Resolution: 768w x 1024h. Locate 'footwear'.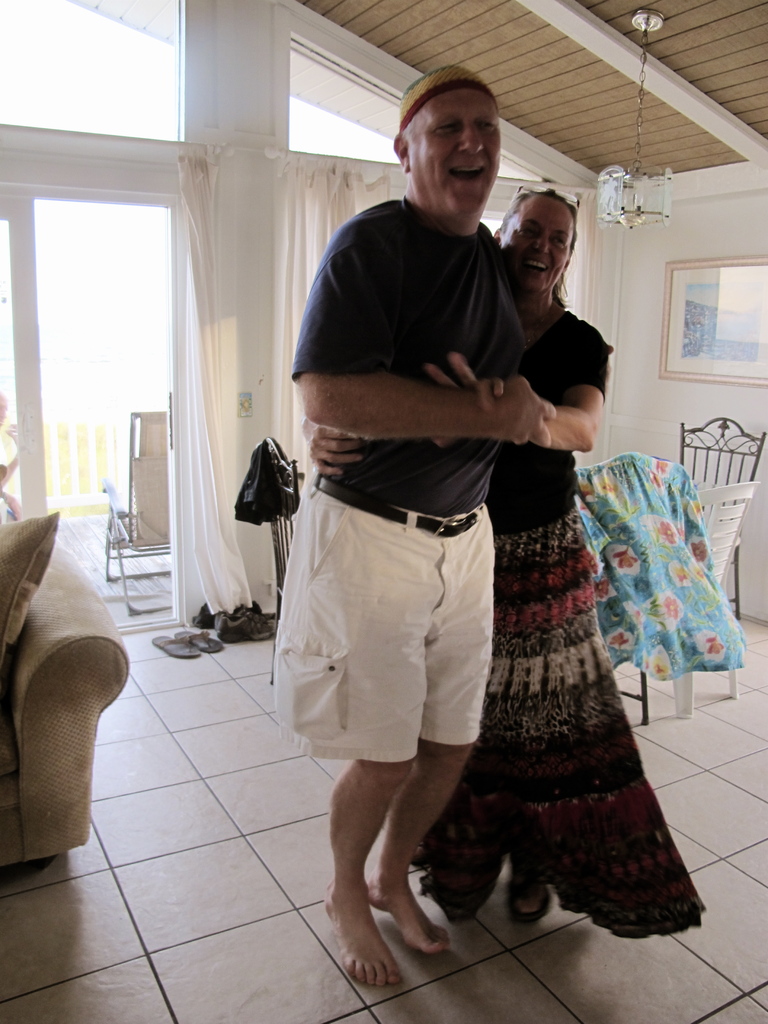
(x1=210, y1=612, x2=273, y2=643).
